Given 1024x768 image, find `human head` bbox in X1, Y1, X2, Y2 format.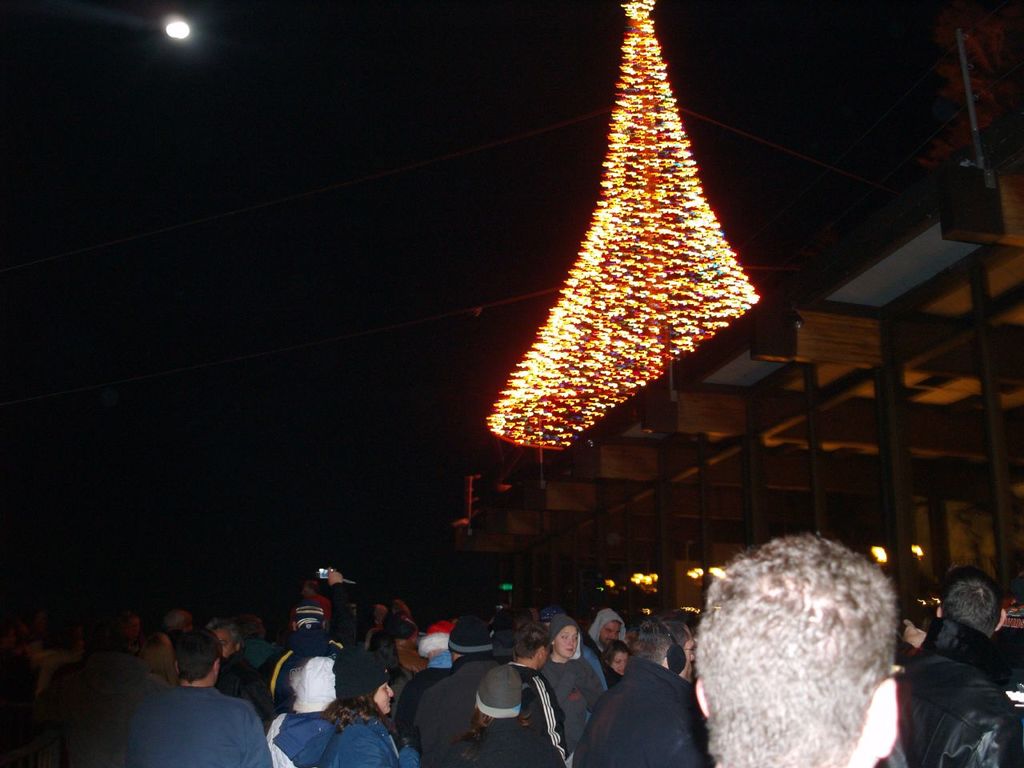
141, 606, 198, 650.
